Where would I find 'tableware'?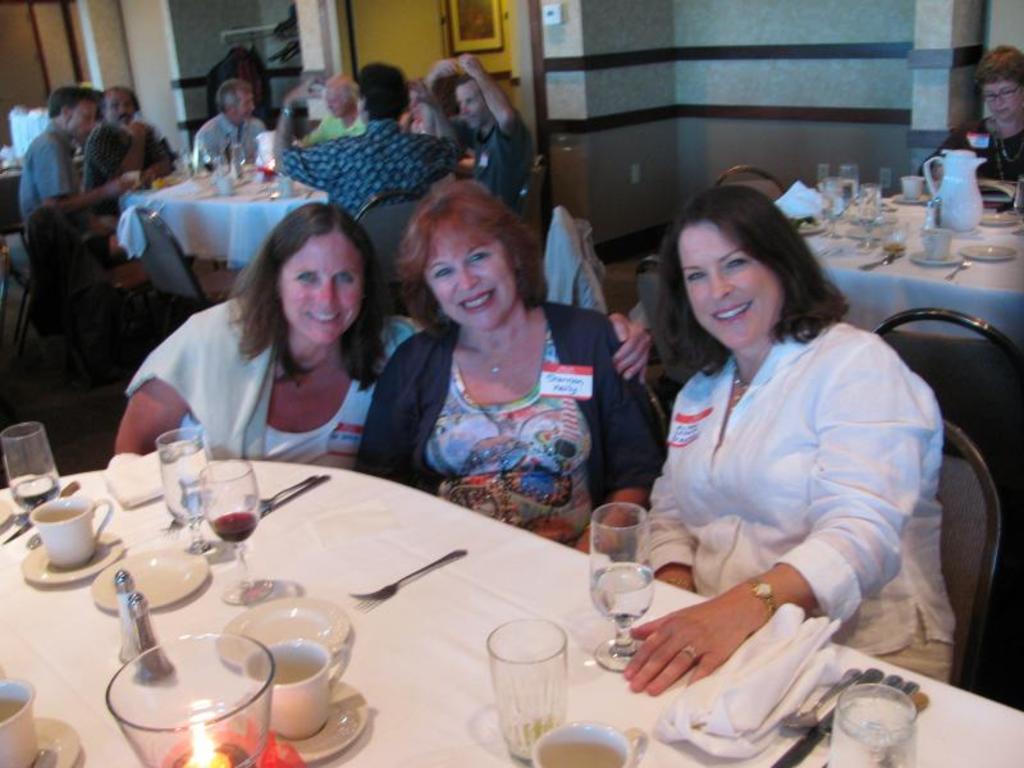
At [left=214, top=600, right=353, bottom=663].
